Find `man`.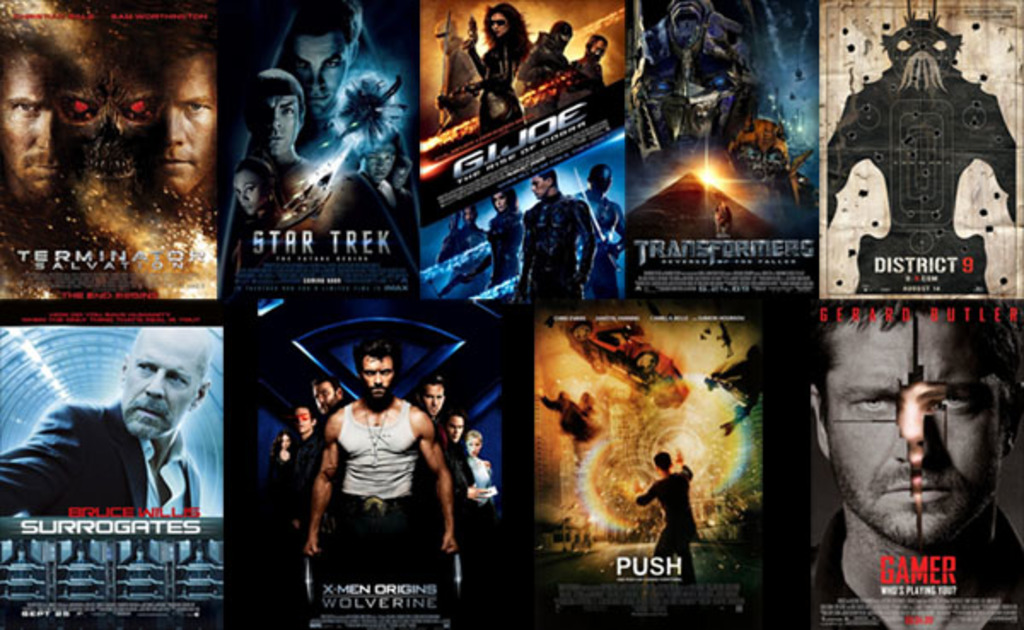
box(246, 67, 411, 266).
